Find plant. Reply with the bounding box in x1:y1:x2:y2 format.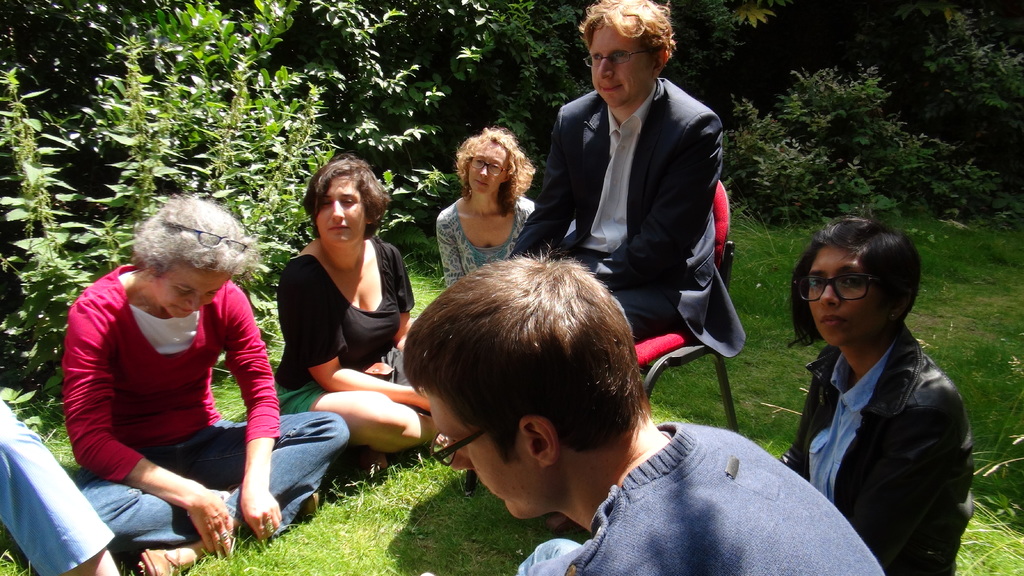
865:0:1023:170.
